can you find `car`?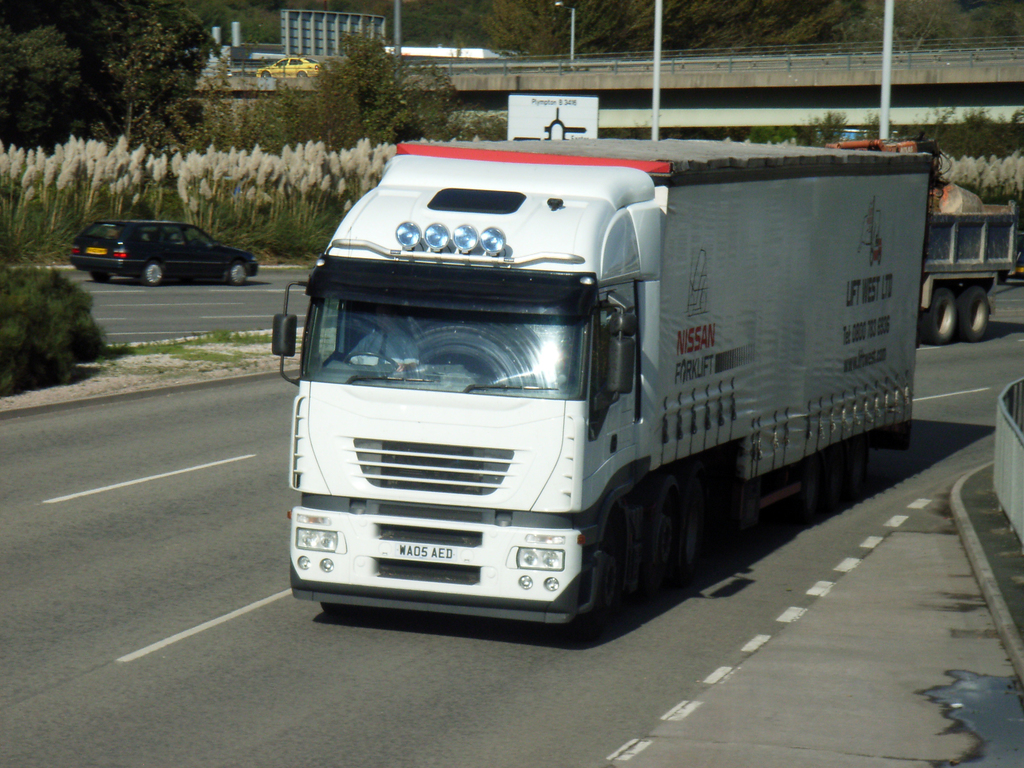
Yes, bounding box: bbox(65, 212, 266, 288).
